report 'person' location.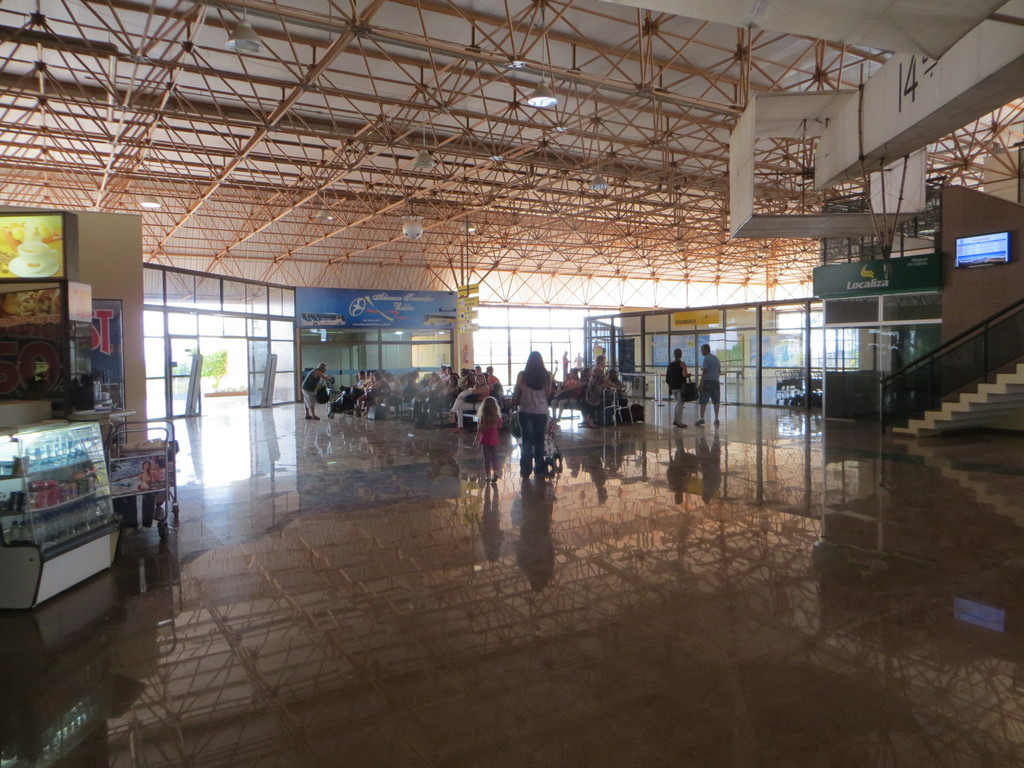
Report: 666, 349, 692, 428.
